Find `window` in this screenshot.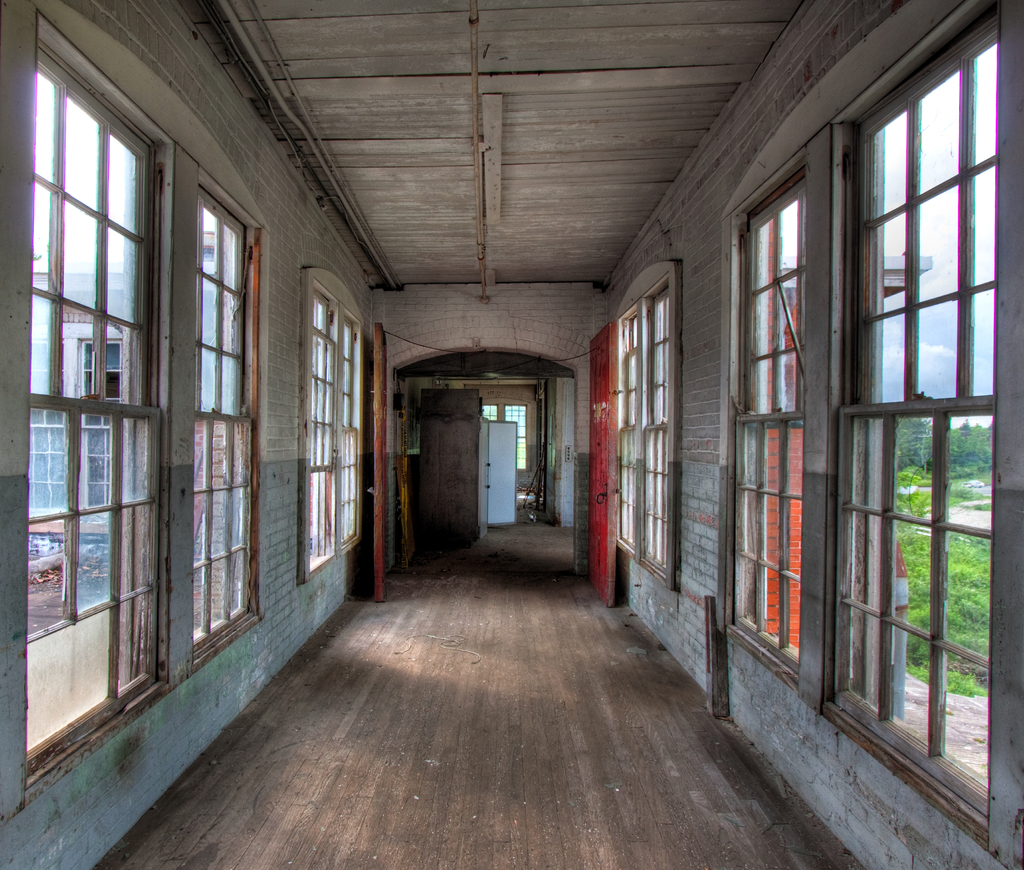
The bounding box for `window` is <box>81,413,112,522</box>.
